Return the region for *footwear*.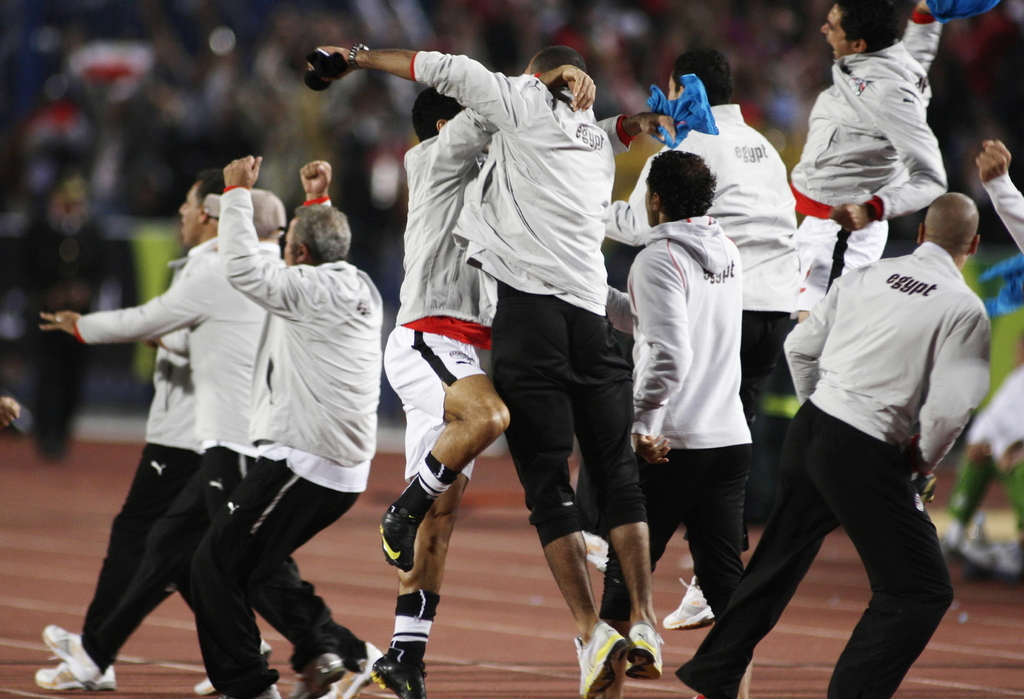
x1=290 y1=644 x2=348 y2=698.
